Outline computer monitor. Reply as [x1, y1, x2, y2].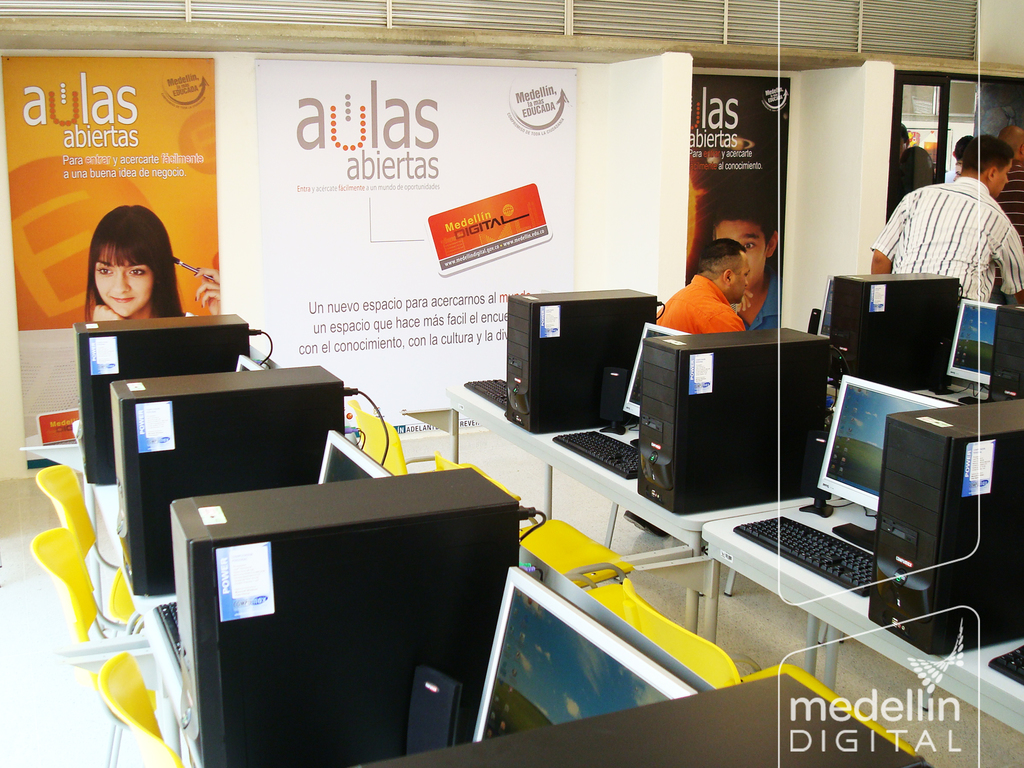
[470, 563, 701, 743].
